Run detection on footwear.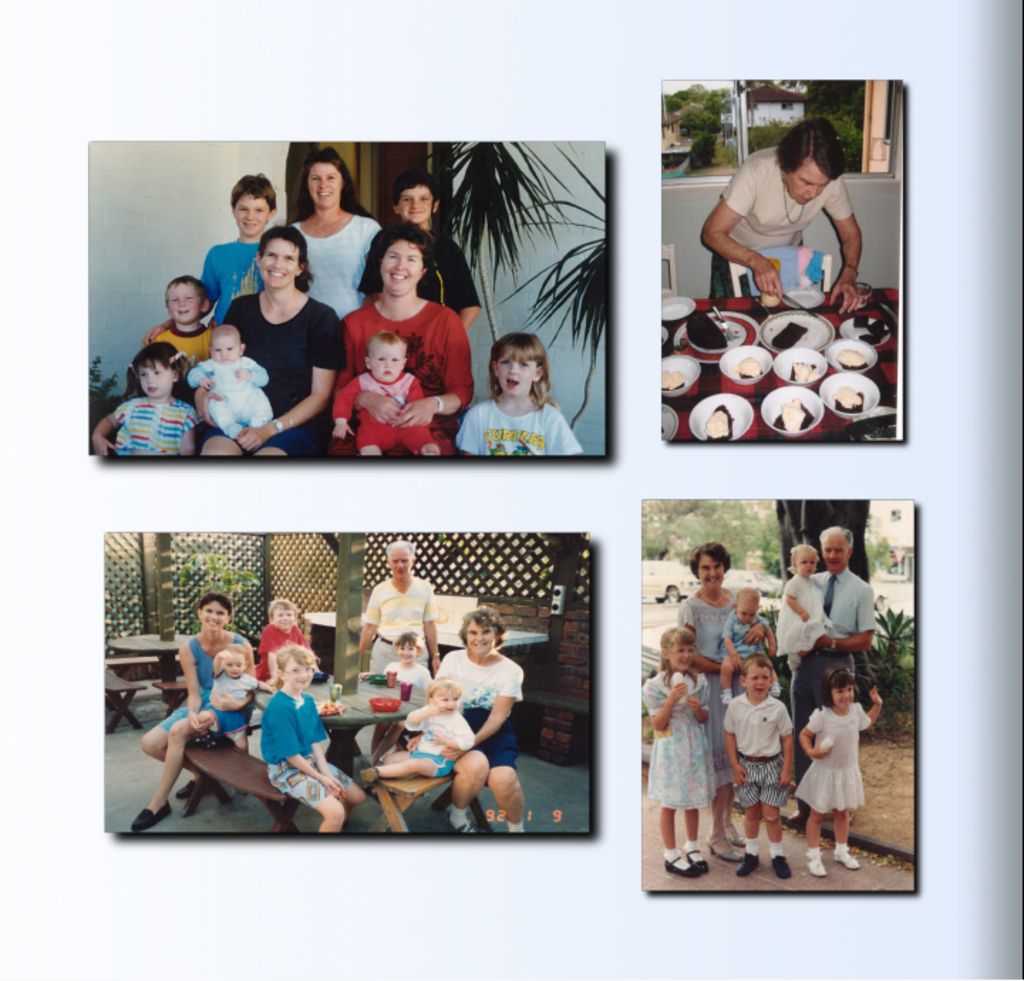
Result: x1=765 y1=681 x2=782 y2=699.
